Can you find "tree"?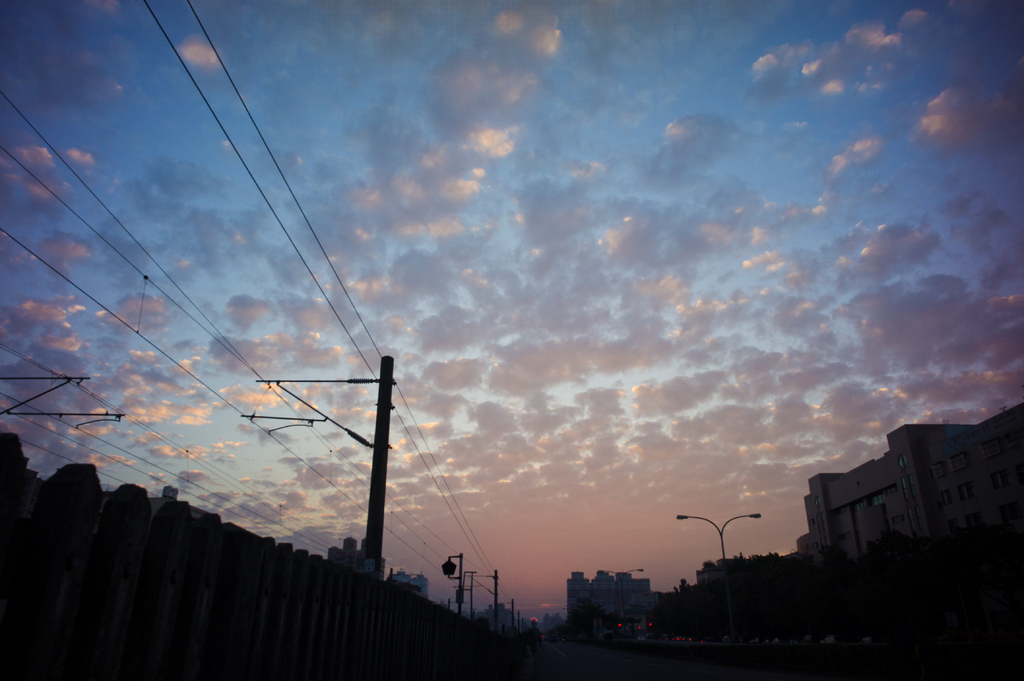
Yes, bounding box: bbox=(561, 593, 613, 640).
